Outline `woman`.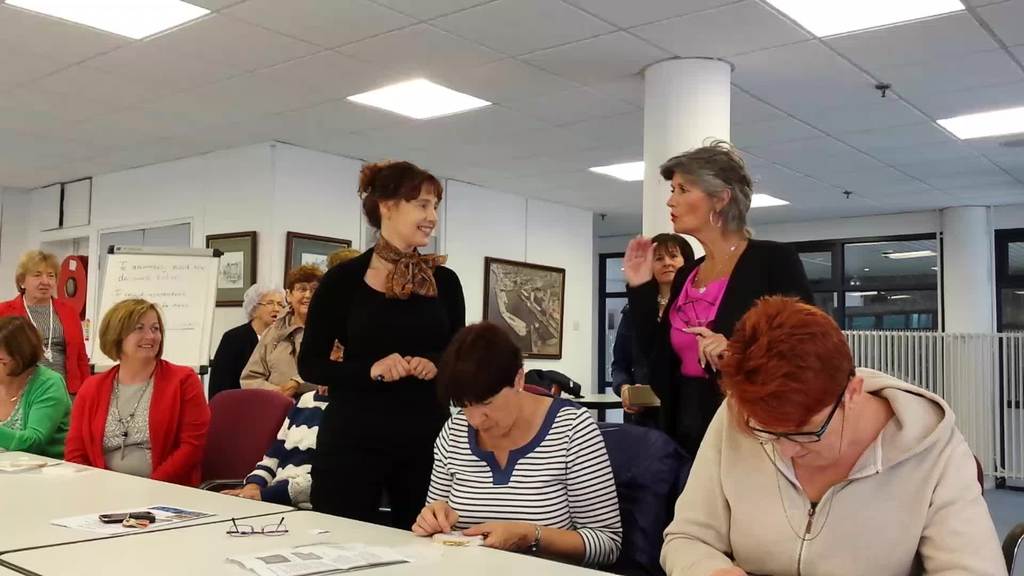
Outline: bbox=(207, 281, 291, 403).
